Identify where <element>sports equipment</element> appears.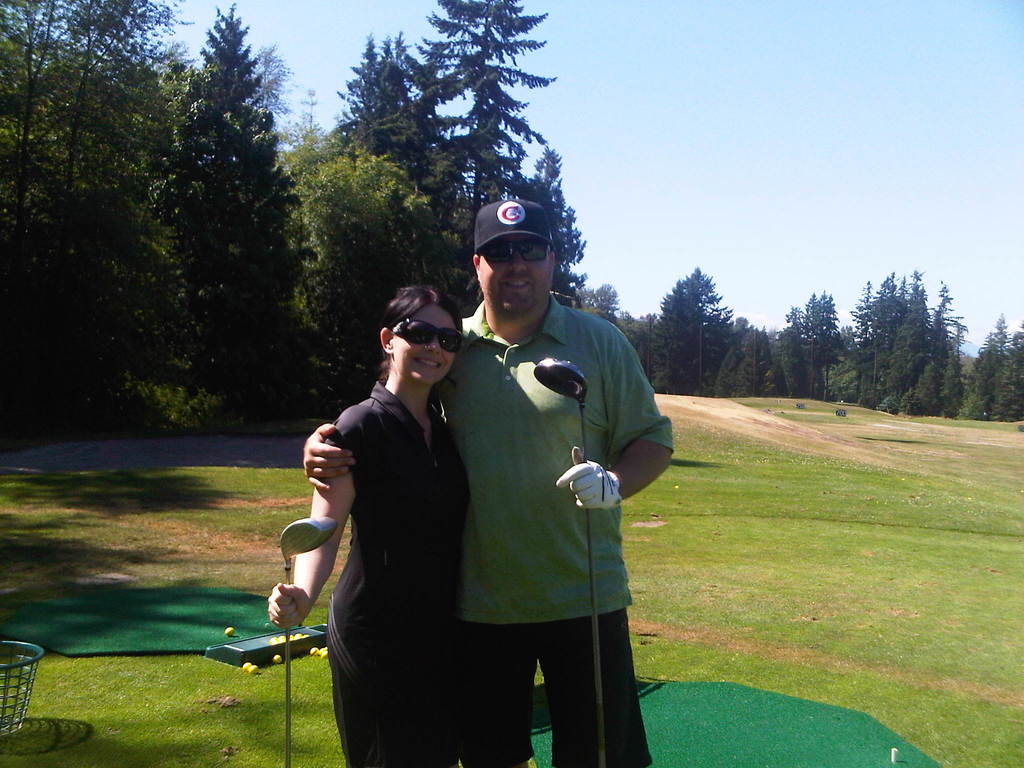
Appears at (320,644,330,660).
